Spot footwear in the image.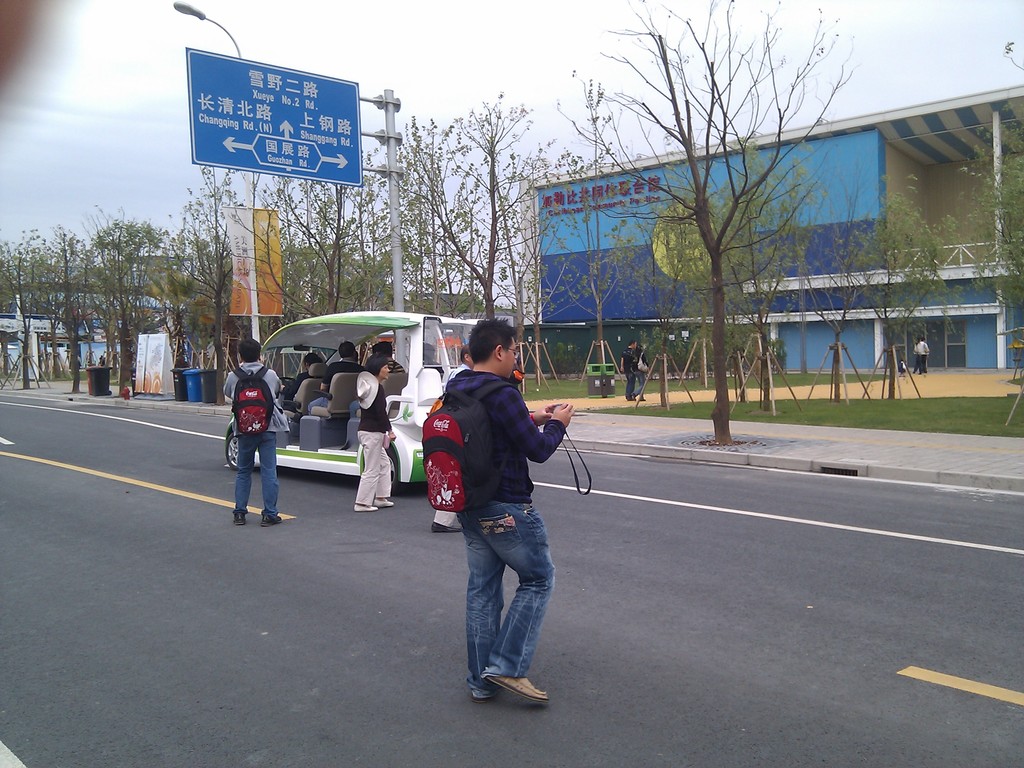
footwear found at {"x1": 431, "y1": 522, "x2": 463, "y2": 533}.
